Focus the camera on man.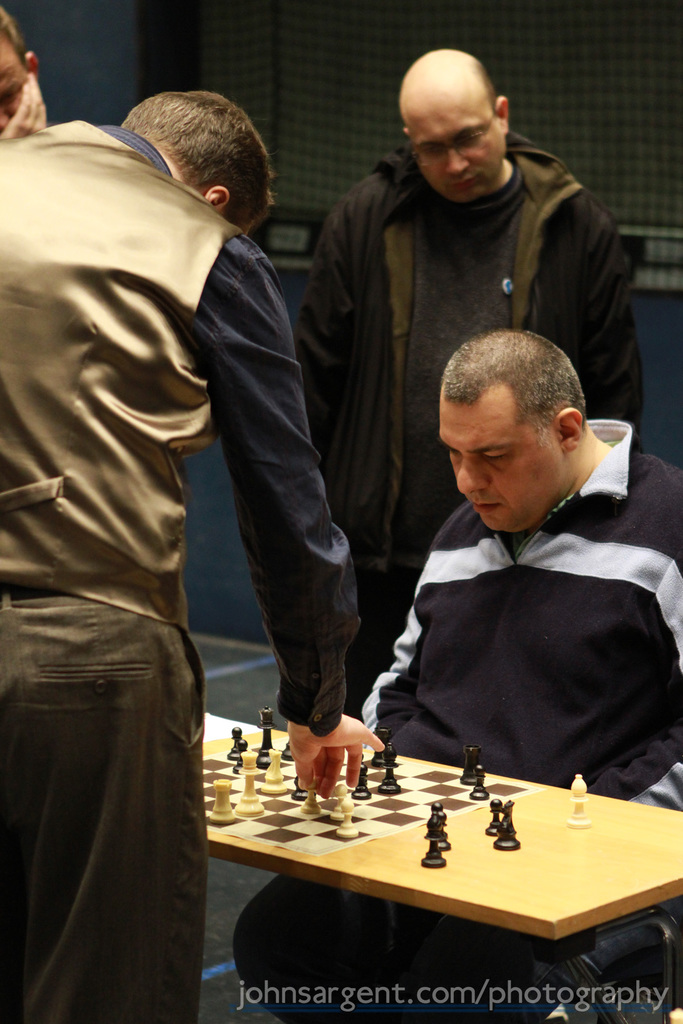
Focus region: [left=298, top=43, right=634, bottom=701].
